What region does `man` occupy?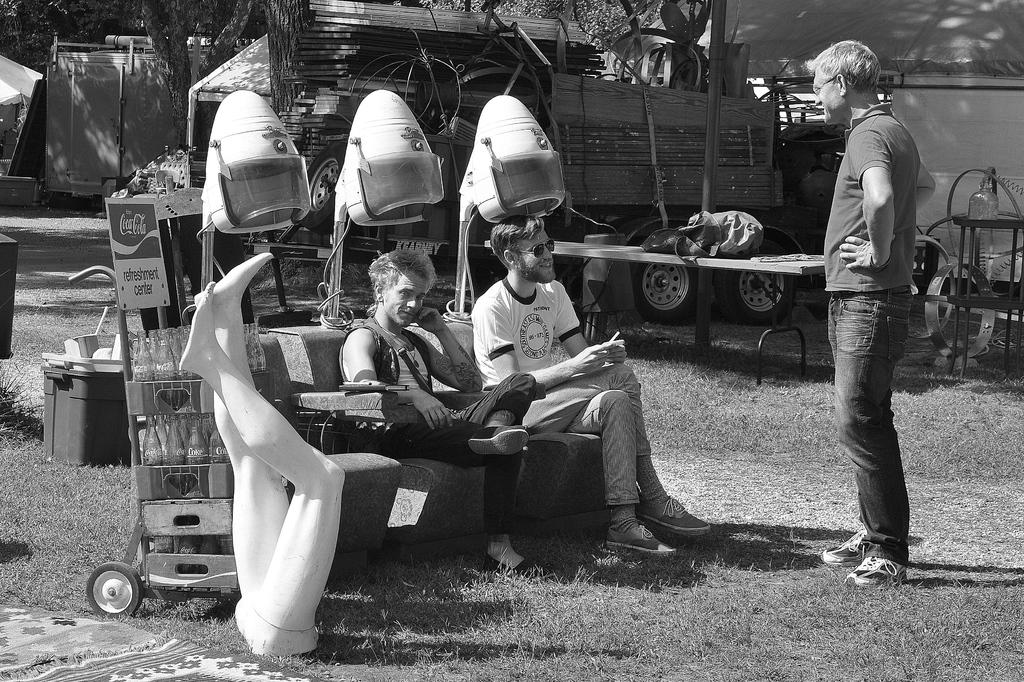
{"x1": 798, "y1": 36, "x2": 946, "y2": 564}.
